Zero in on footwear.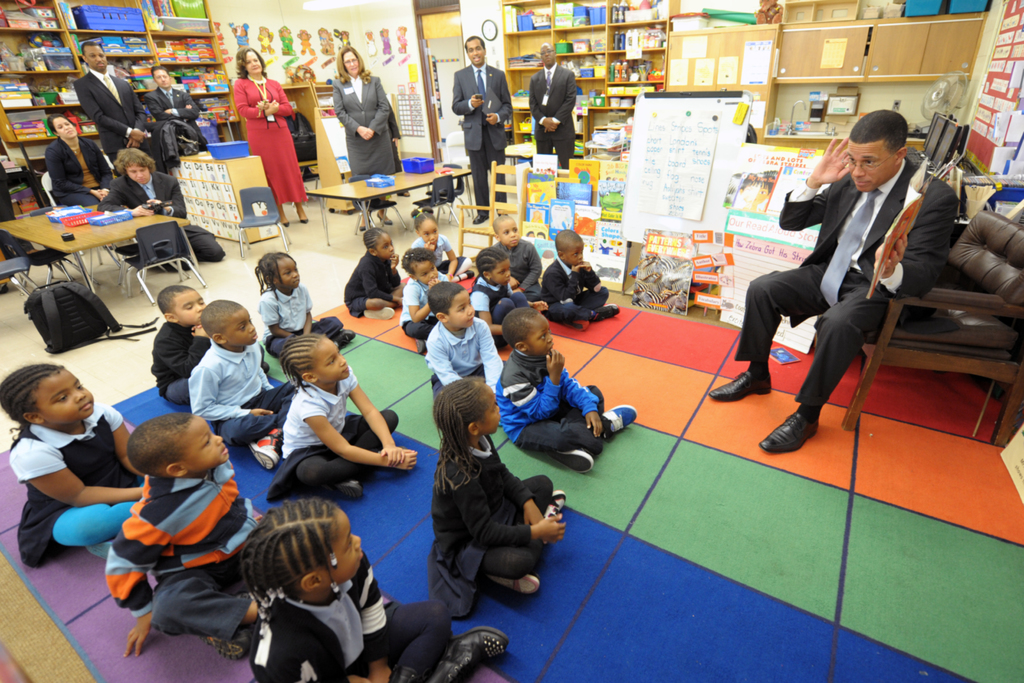
Zeroed in: rect(757, 420, 822, 461).
